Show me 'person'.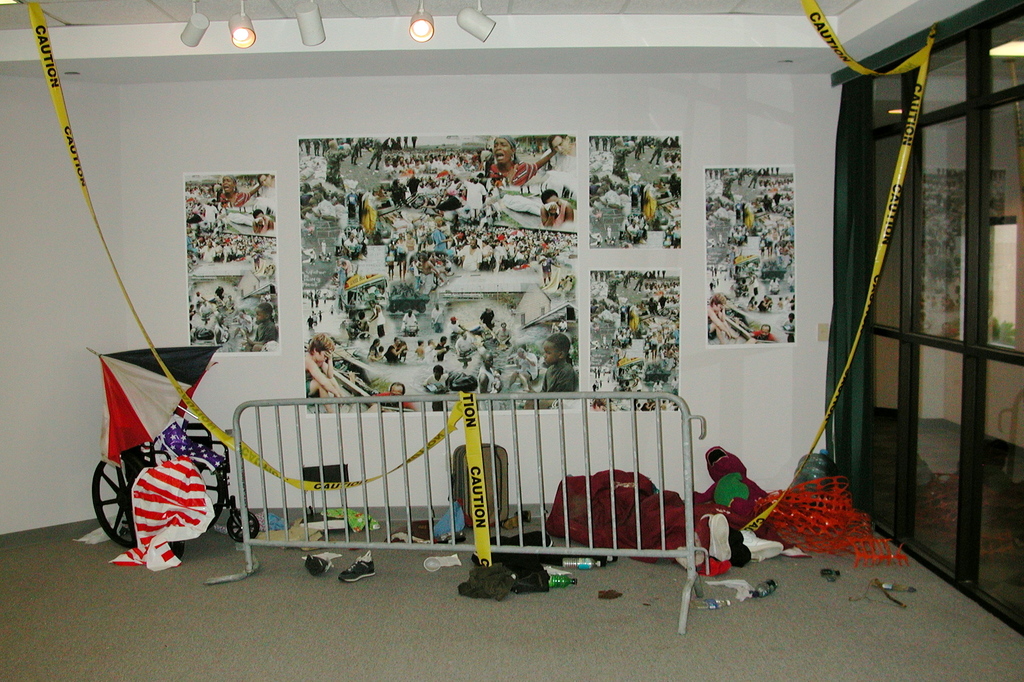
'person' is here: 524, 330, 577, 414.
